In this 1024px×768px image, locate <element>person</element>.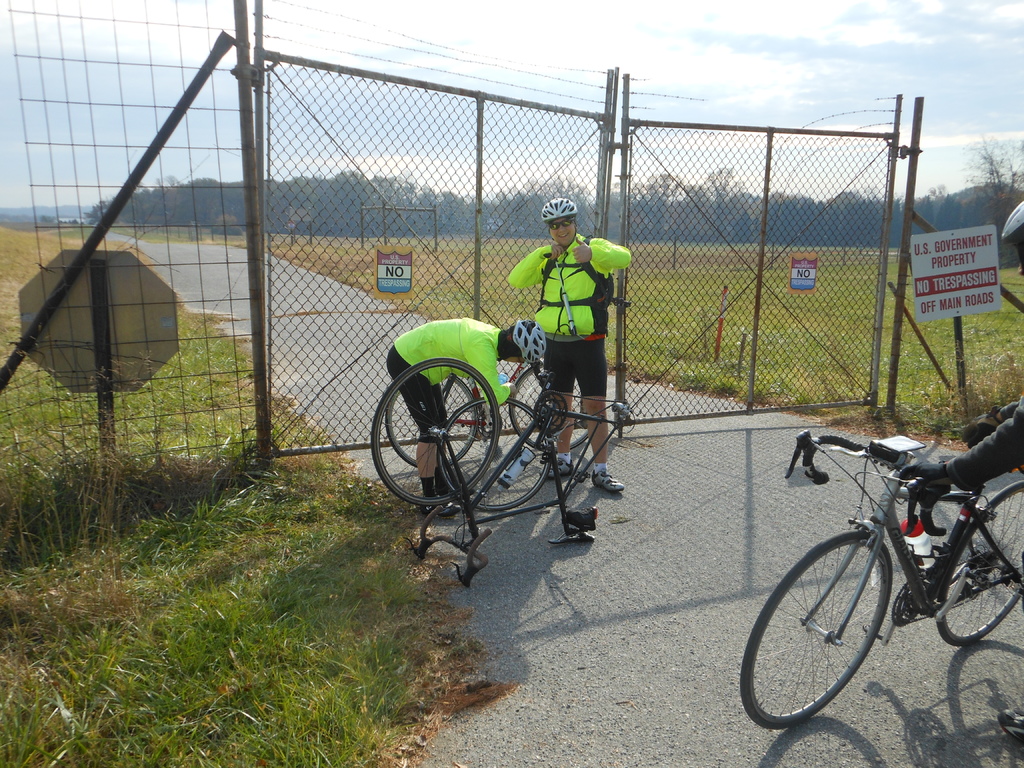
Bounding box: l=505, t=195, r=633, b=491.
